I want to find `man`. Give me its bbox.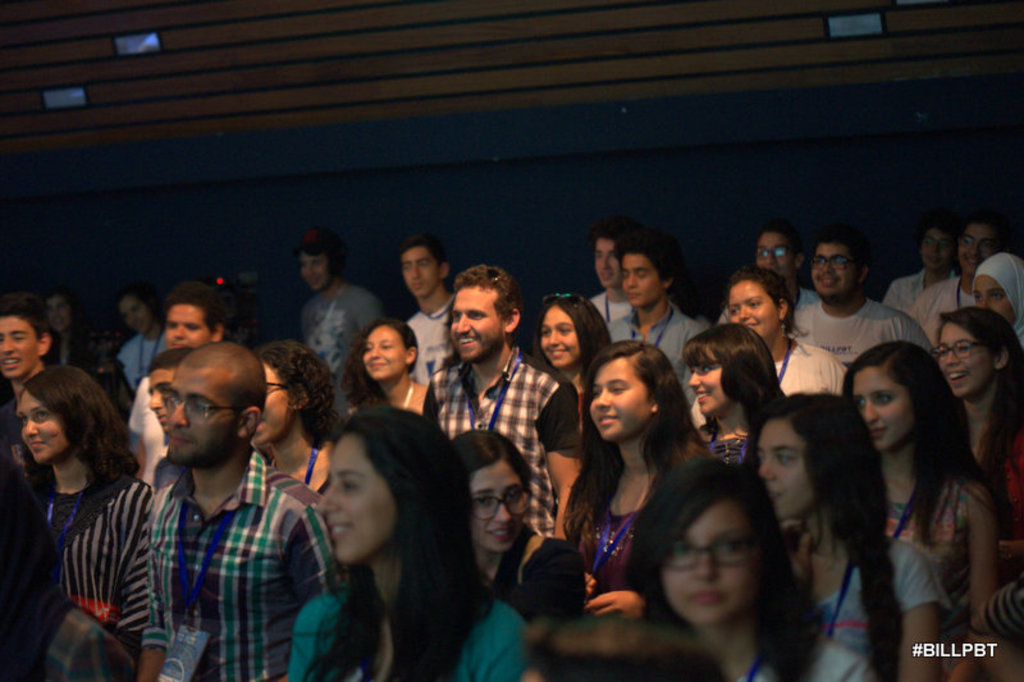
box(908, 220, 1019, 337).
